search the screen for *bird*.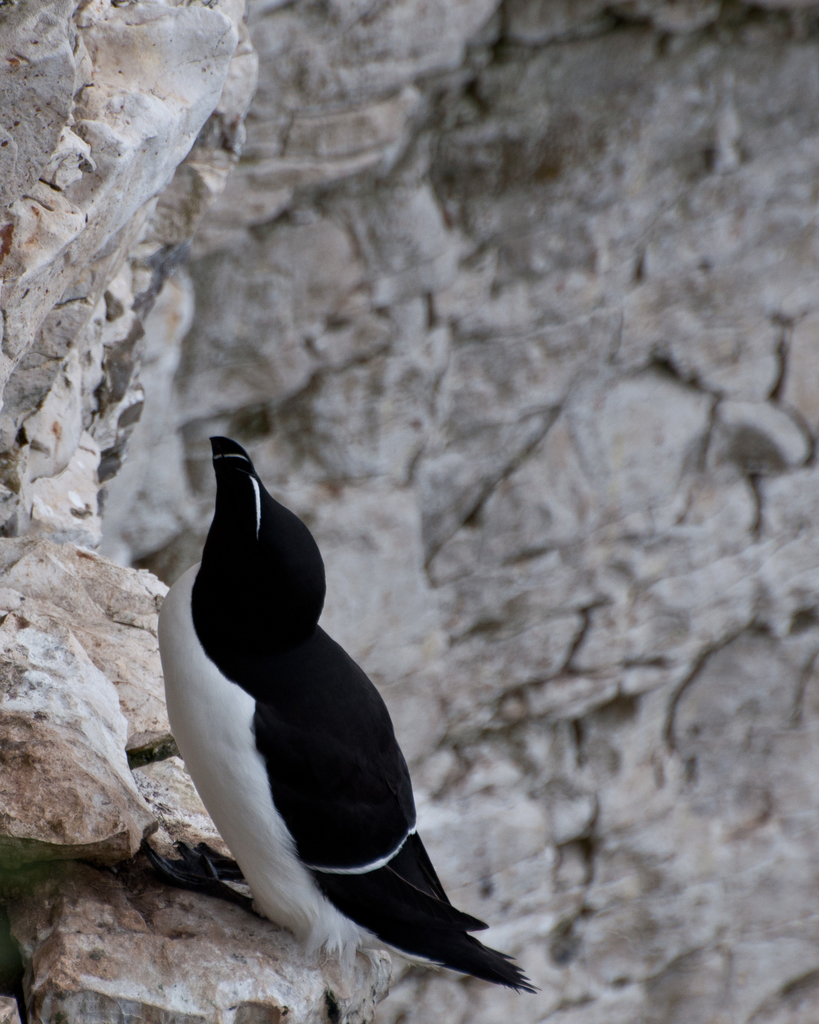
Found at <region>138, 393, 527, 979</region>.
